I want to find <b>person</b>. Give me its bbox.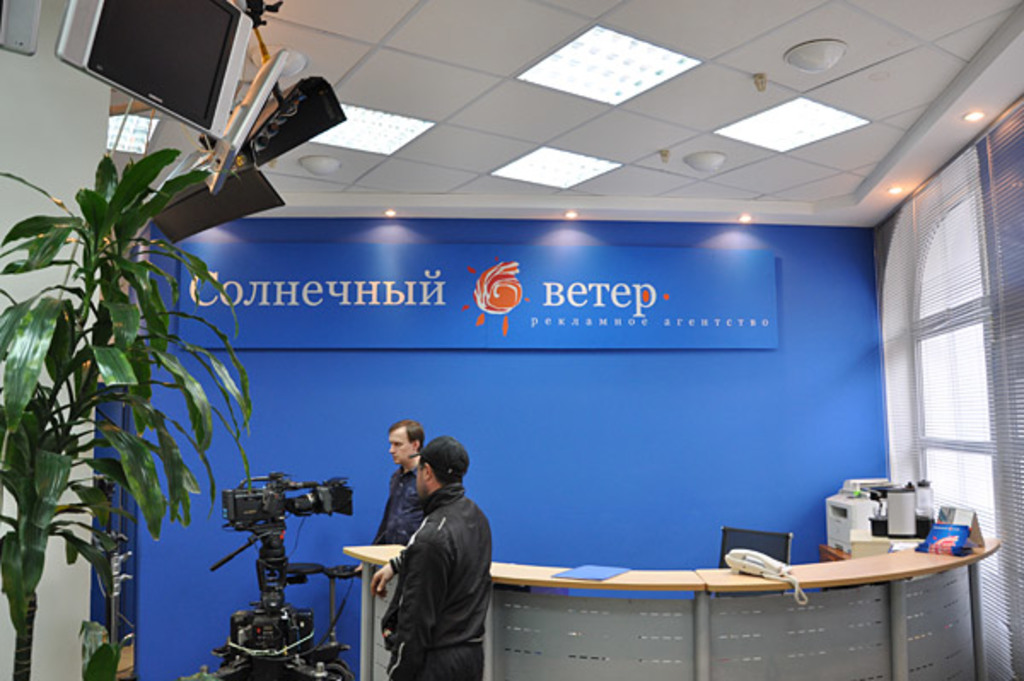
[367,437,493,679].
